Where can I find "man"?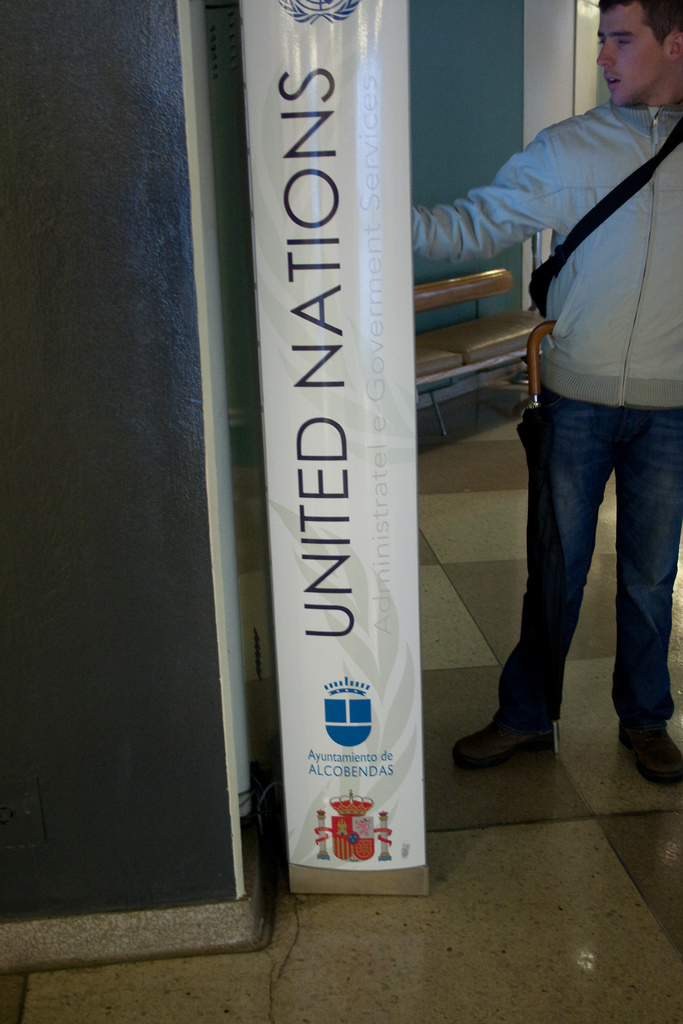
You can find it at (left=458, top=77, right=679, bottom=791).
